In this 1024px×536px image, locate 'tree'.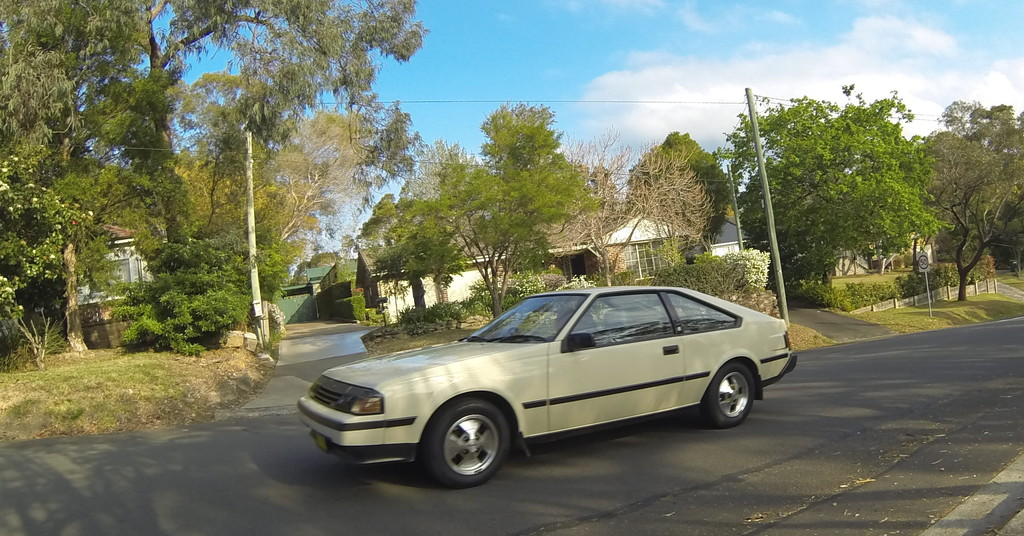
Bounding box: 339:186:470:329.
